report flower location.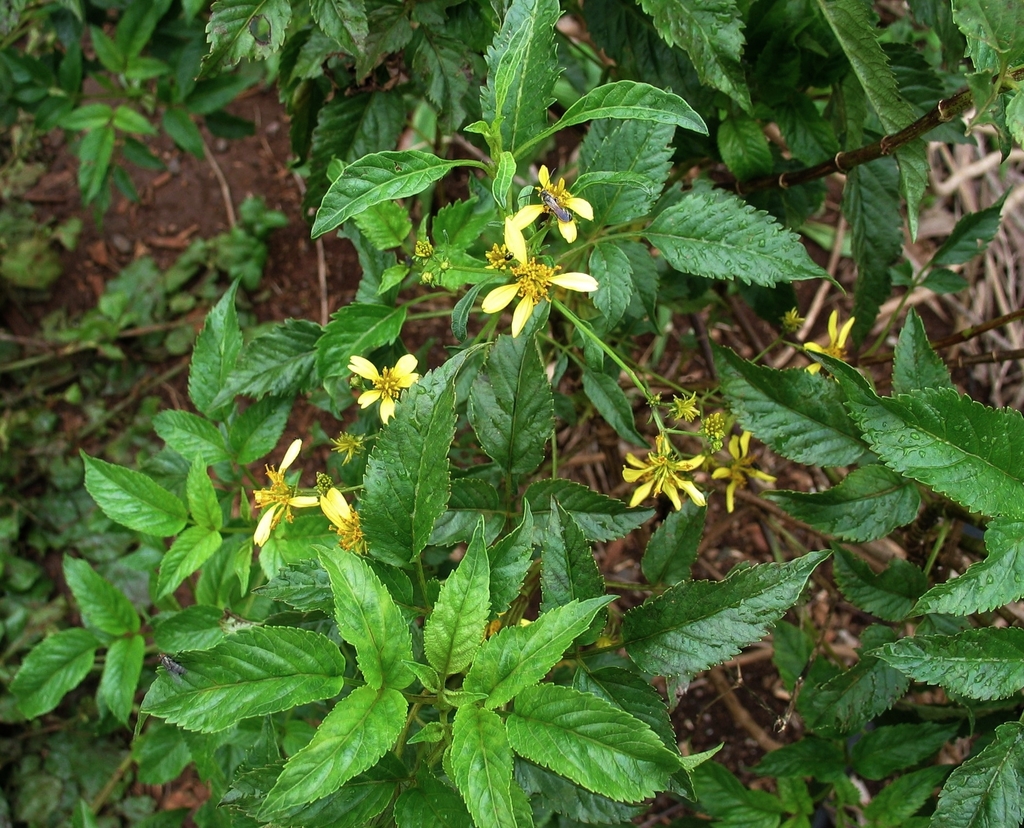
Report: bbox(352, 352, 420, 426).
